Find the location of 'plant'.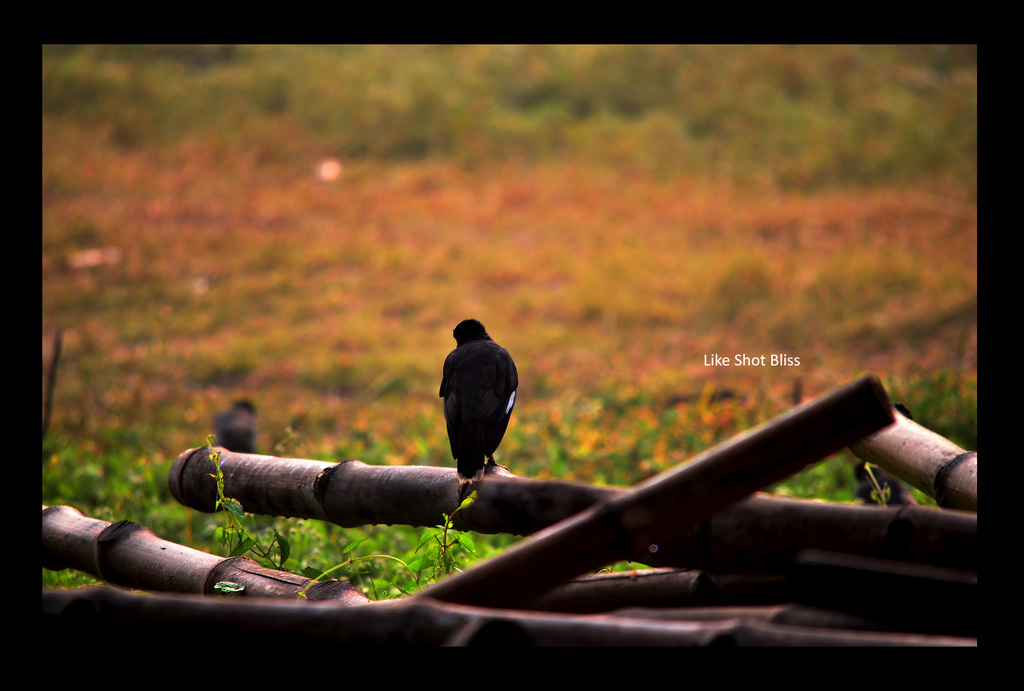
Location: {"left": 33, "top": 429, "right": 477, "bottom": 596}.
